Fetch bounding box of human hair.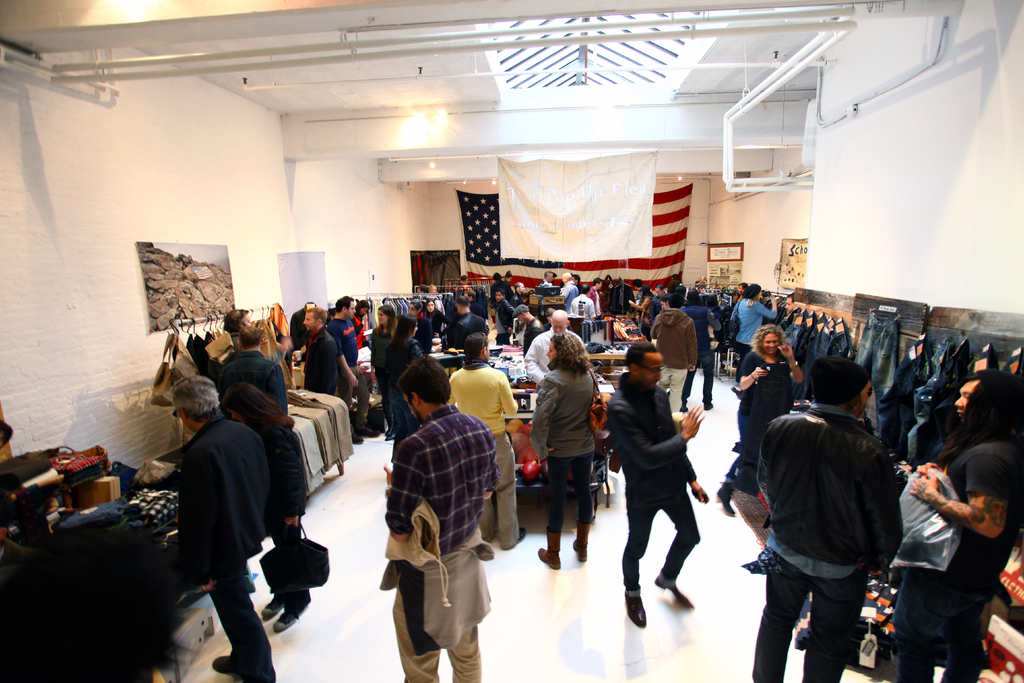
Bbox: 221, 307, 248, 336.
